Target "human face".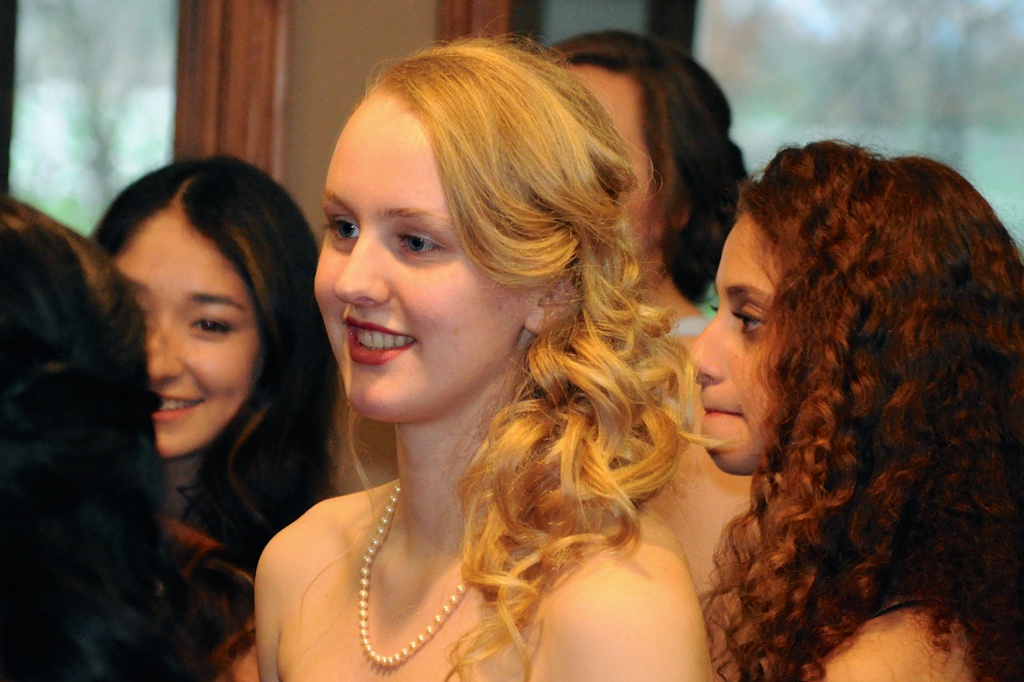
Target region: bbox=(114, 207, 259, 460).
